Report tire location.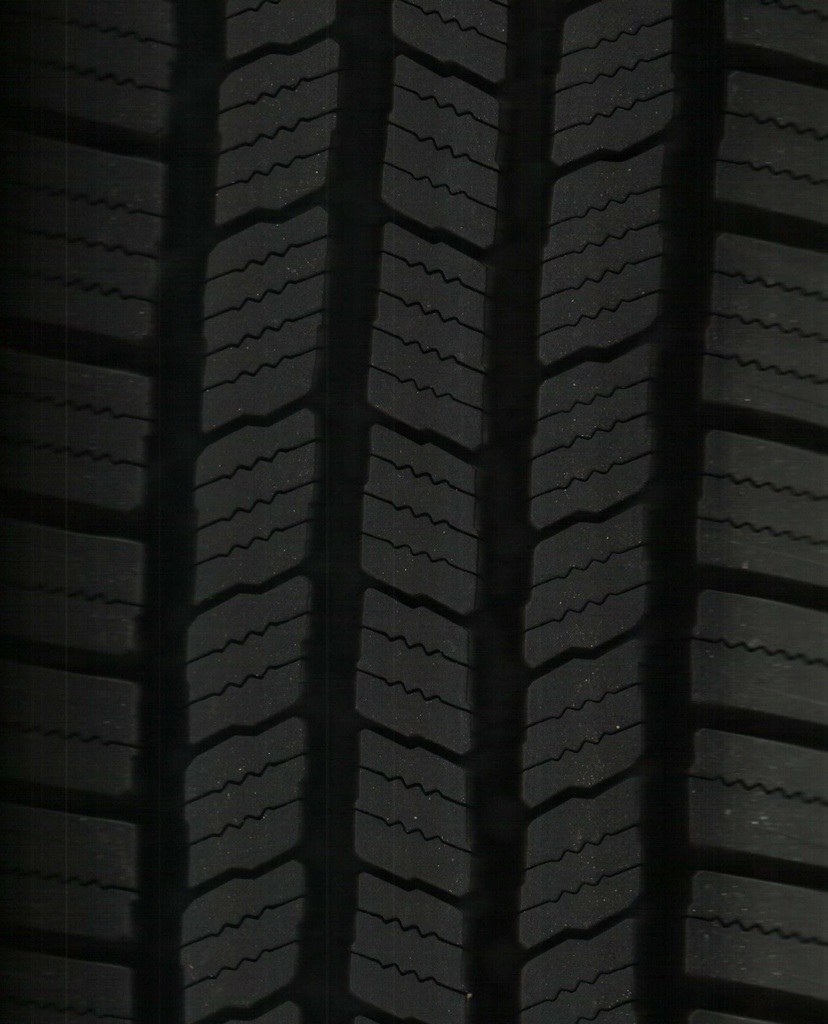
Report: bbox=[0, 0, 827, 1017].
